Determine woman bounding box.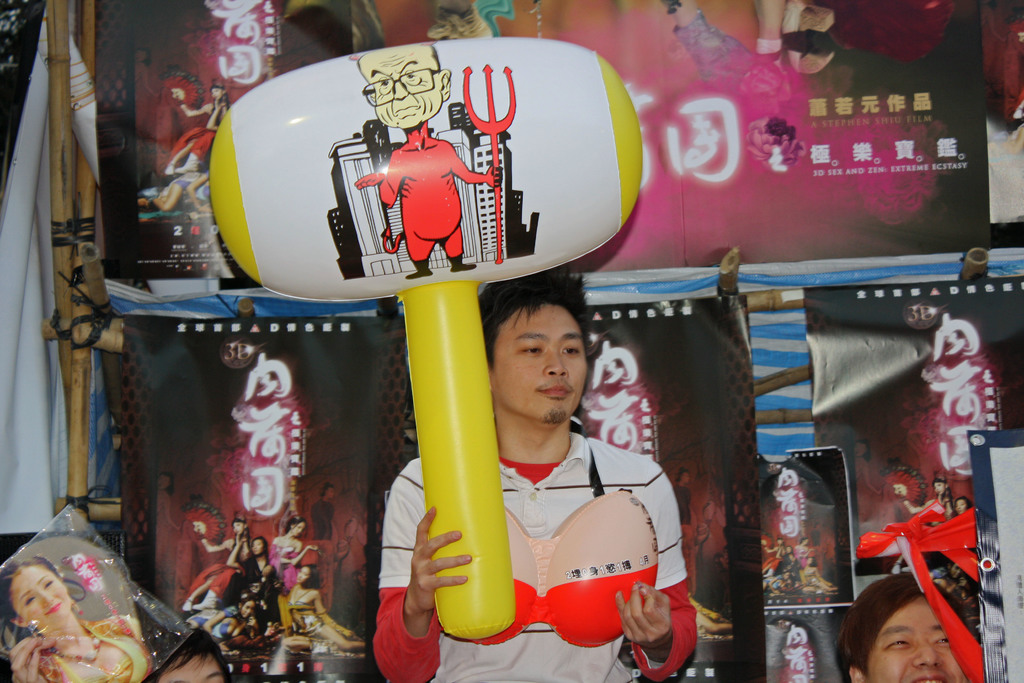
Determined: {"left": 954, "top": 498, "right": 972, "bottom": 514}.
